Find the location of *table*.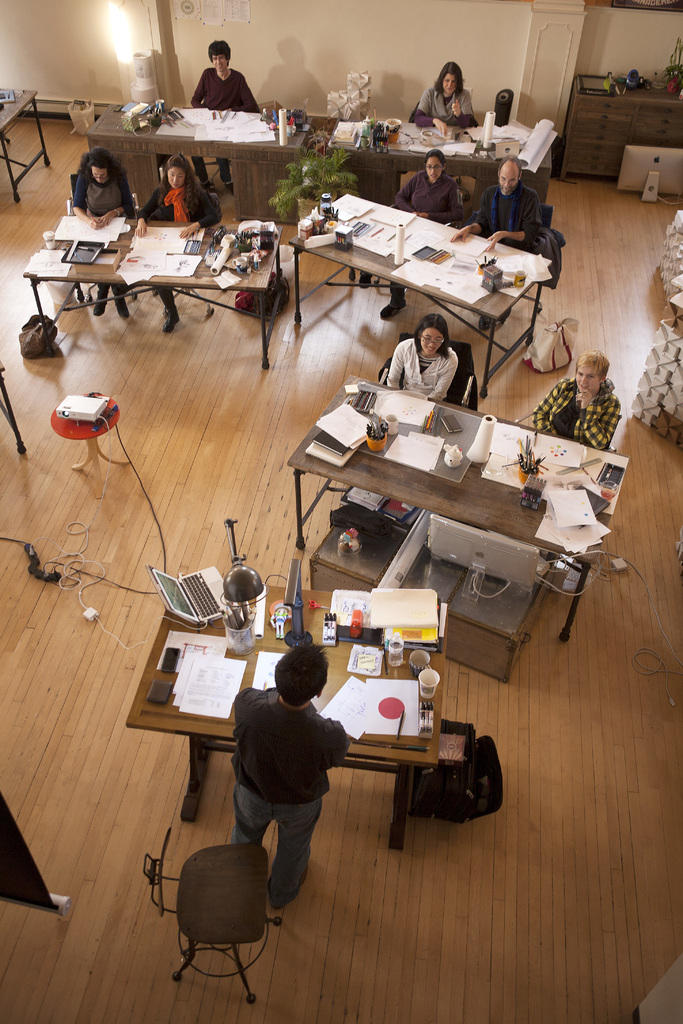
Location: rect(280, 188, 557, 395).
